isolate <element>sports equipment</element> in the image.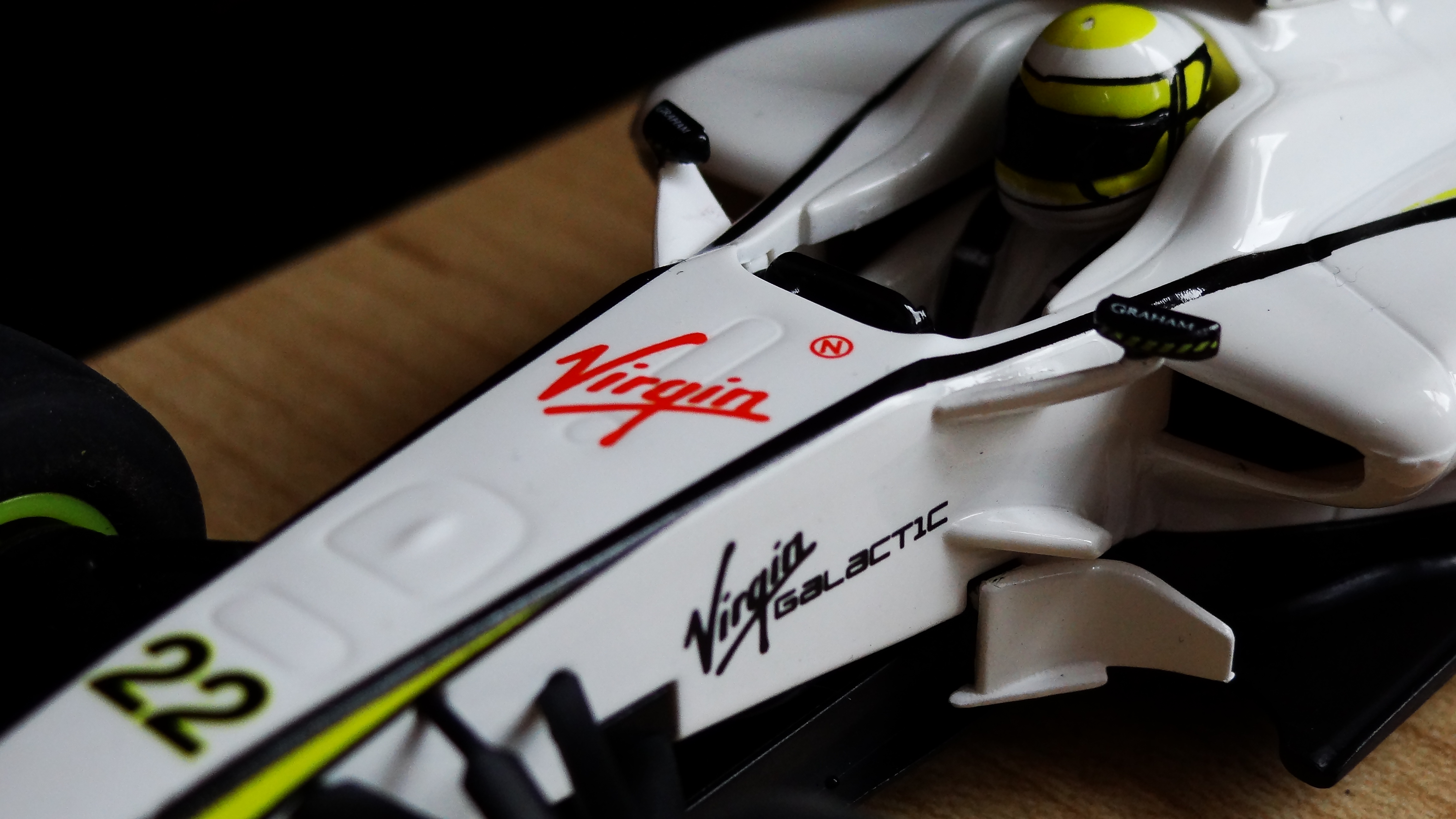
Isolated region: bbox=(0, 0, 460, 258).
